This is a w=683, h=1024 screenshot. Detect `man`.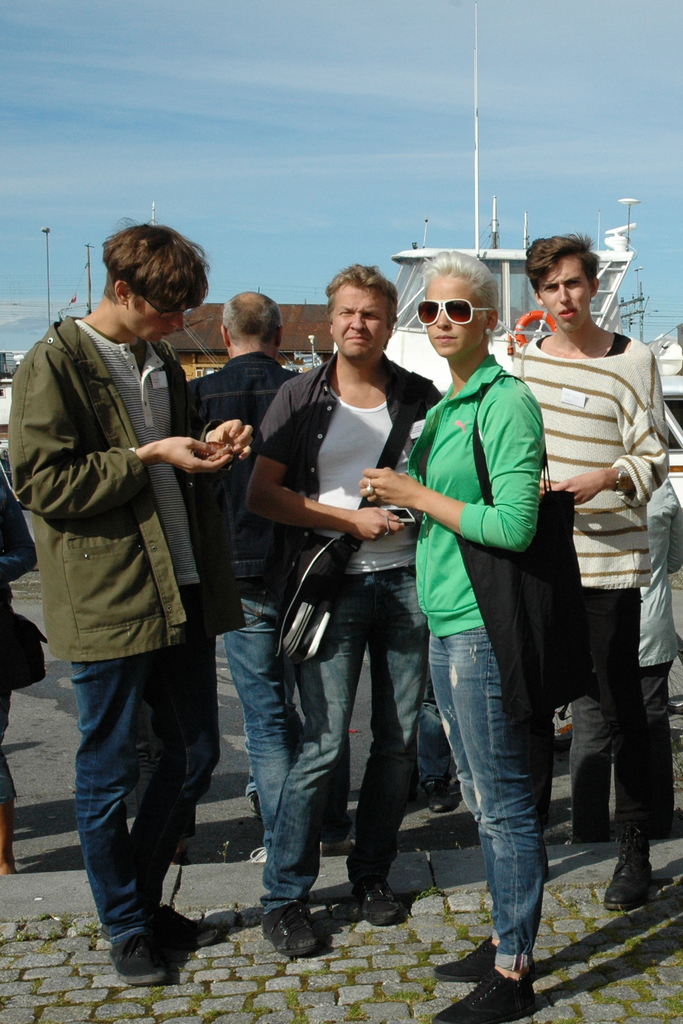
18, 209, 253, 964.
